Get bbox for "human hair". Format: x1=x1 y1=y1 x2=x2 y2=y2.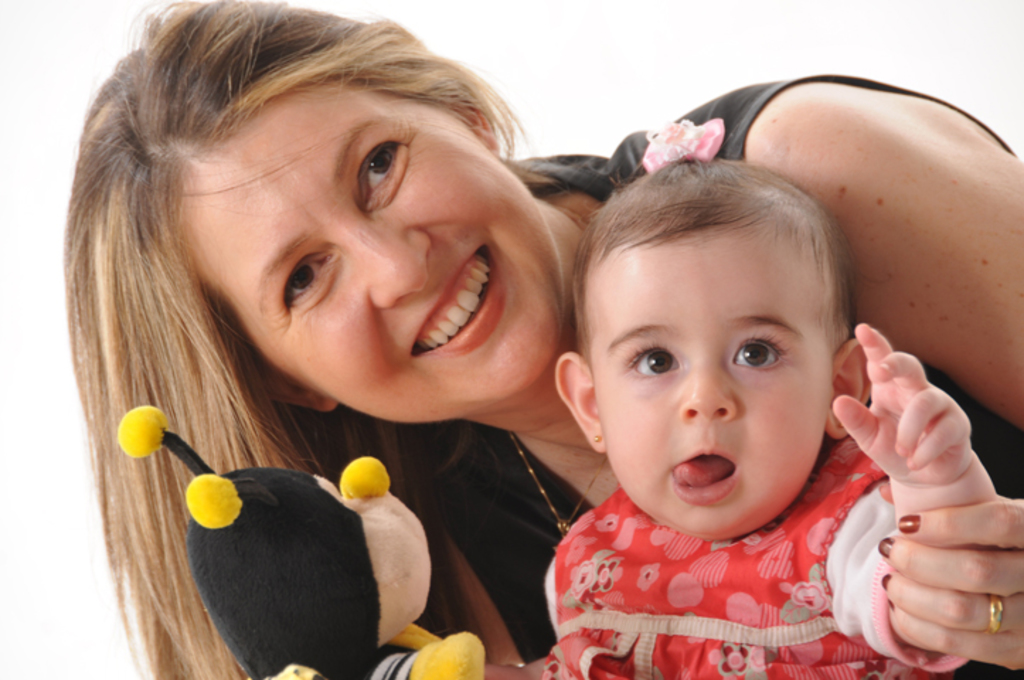
x1=568 y1=156 x2=855 y2=363.
